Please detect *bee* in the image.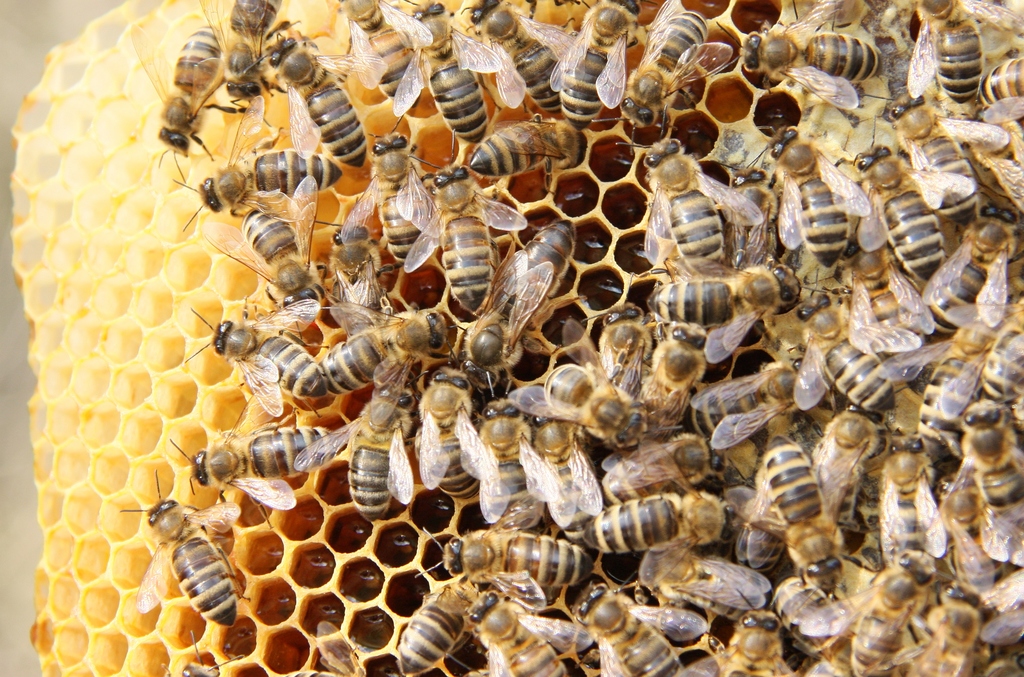
rect(279, 24, 365, 173).
